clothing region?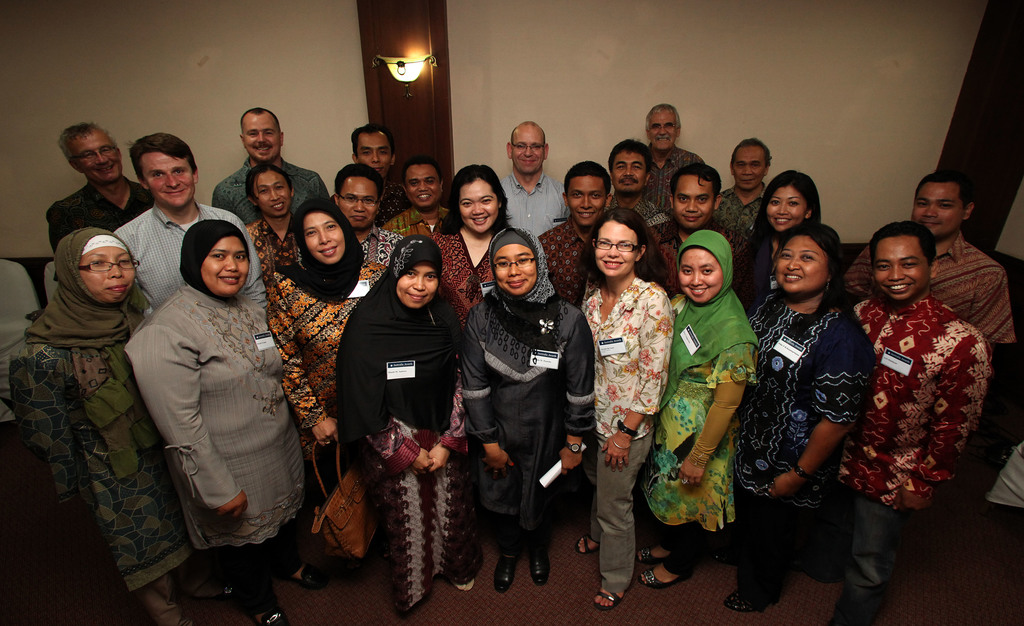
x1=851 y1=285 x2=992 y2=513
